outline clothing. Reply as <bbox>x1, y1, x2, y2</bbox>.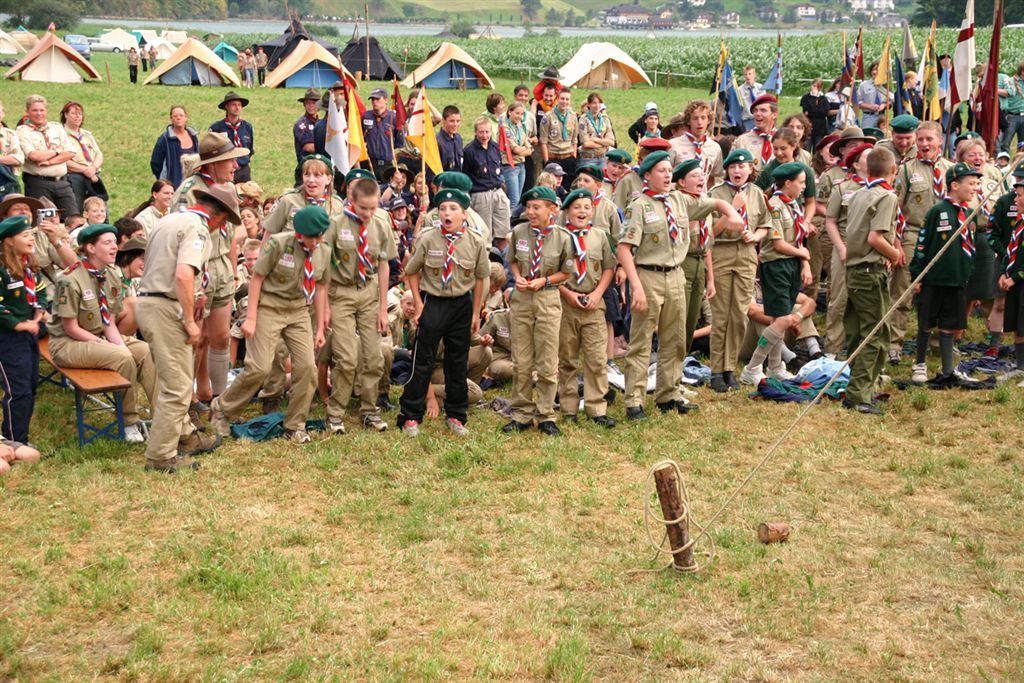
<bbox>396, 186, 489, 416</bbox>.
